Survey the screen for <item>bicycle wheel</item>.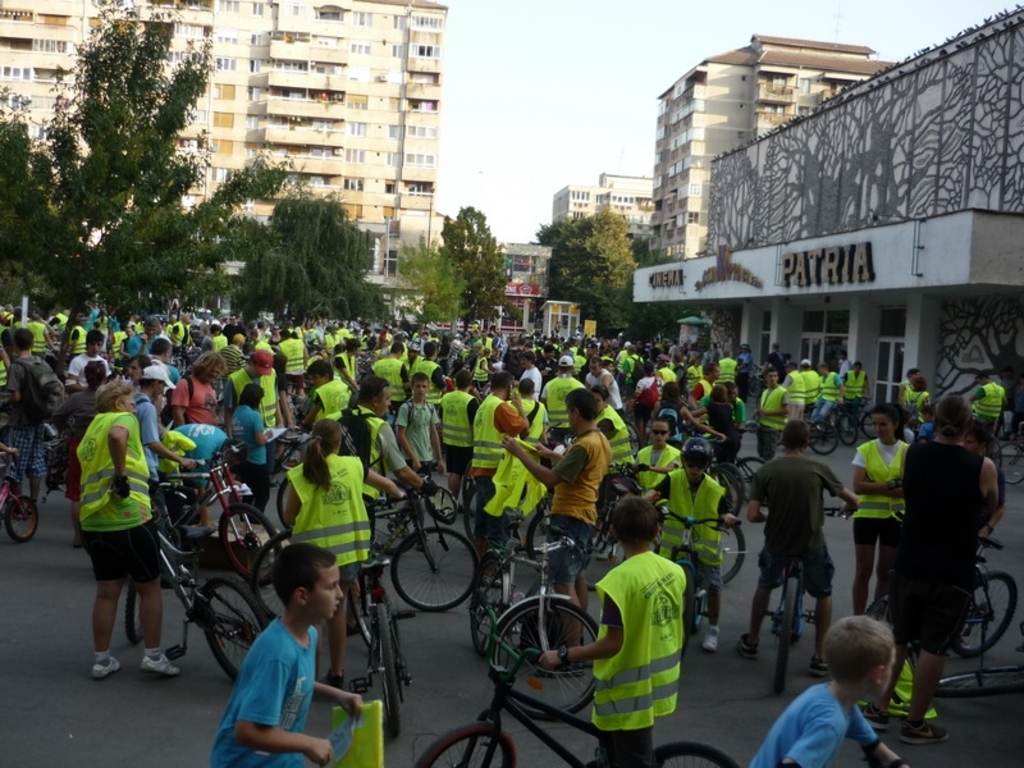
Survey found: [732,454,764,492].
